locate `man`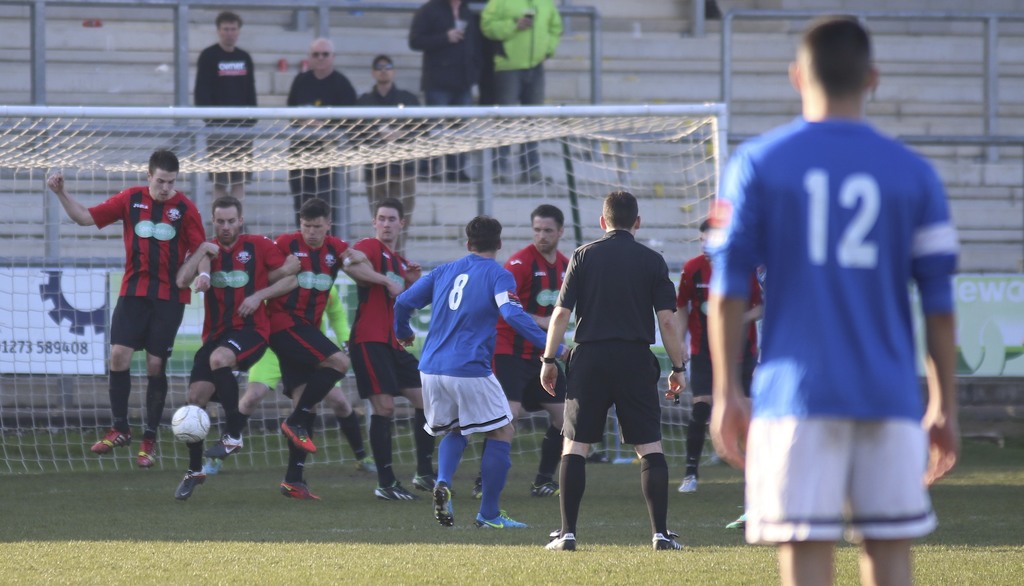
193:13:262:219
